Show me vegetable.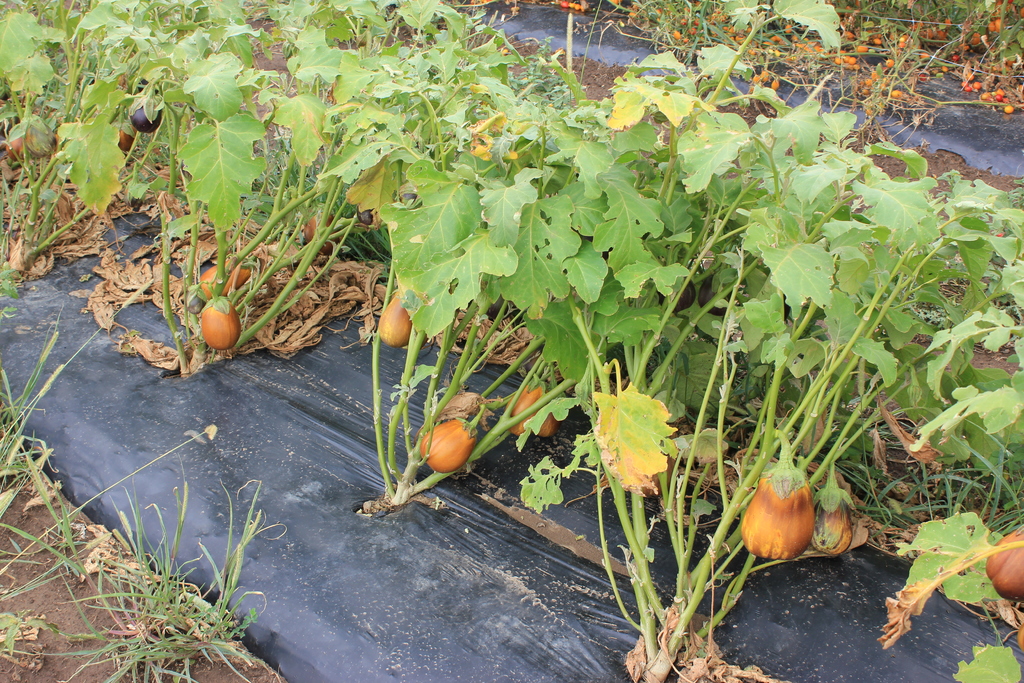
vegetable is here: (130,90,163,133).
